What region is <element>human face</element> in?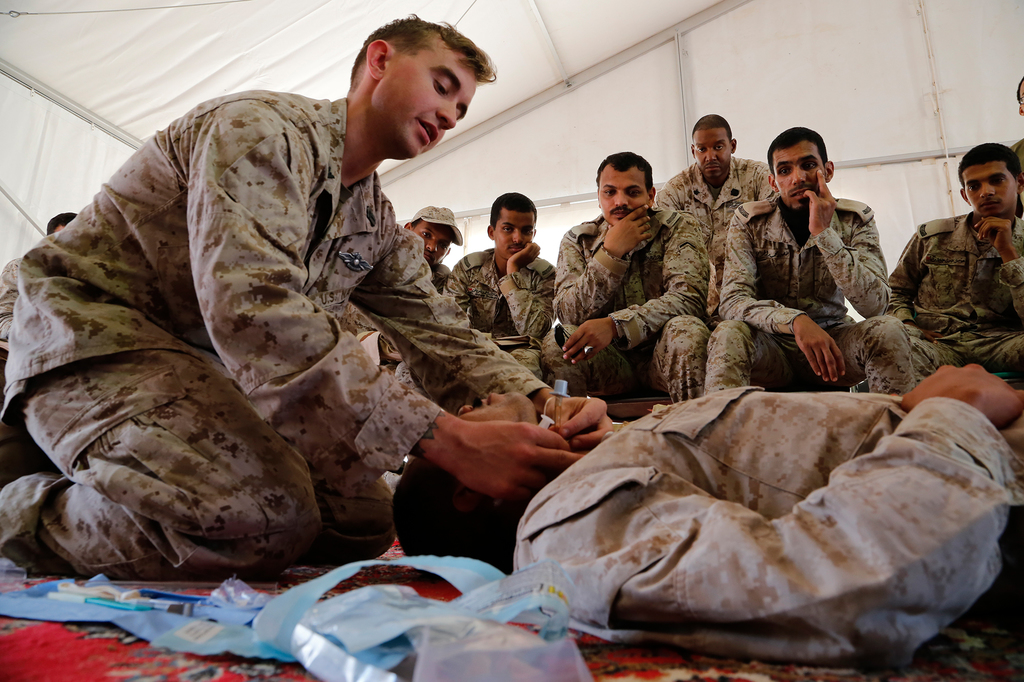
region(403, 390, 536, 477).
